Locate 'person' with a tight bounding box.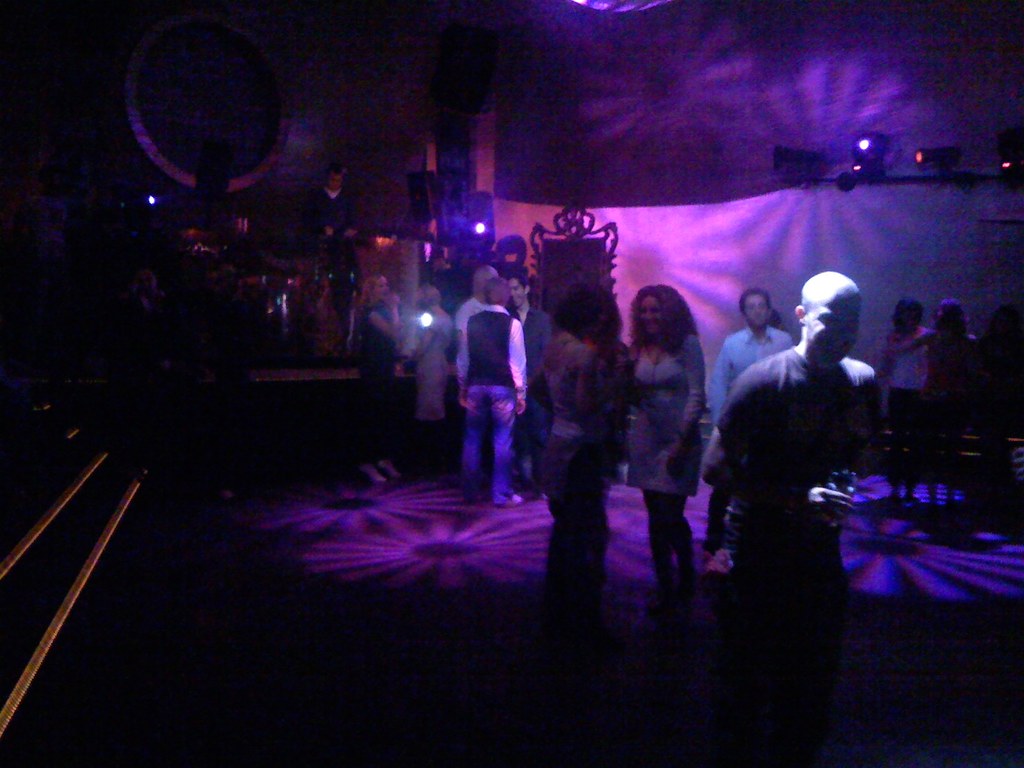
<bbox>879, 294, 938, 501</bbox>.
